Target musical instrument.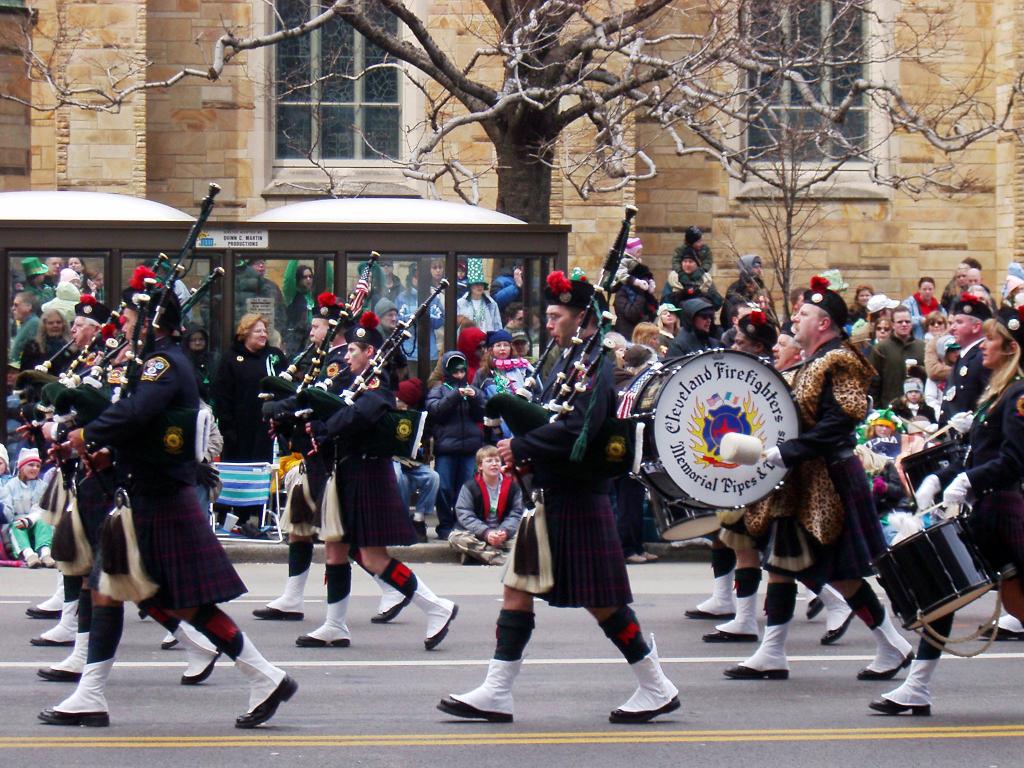
Target region: (left=479, top=201, right=652, bottom=495).
